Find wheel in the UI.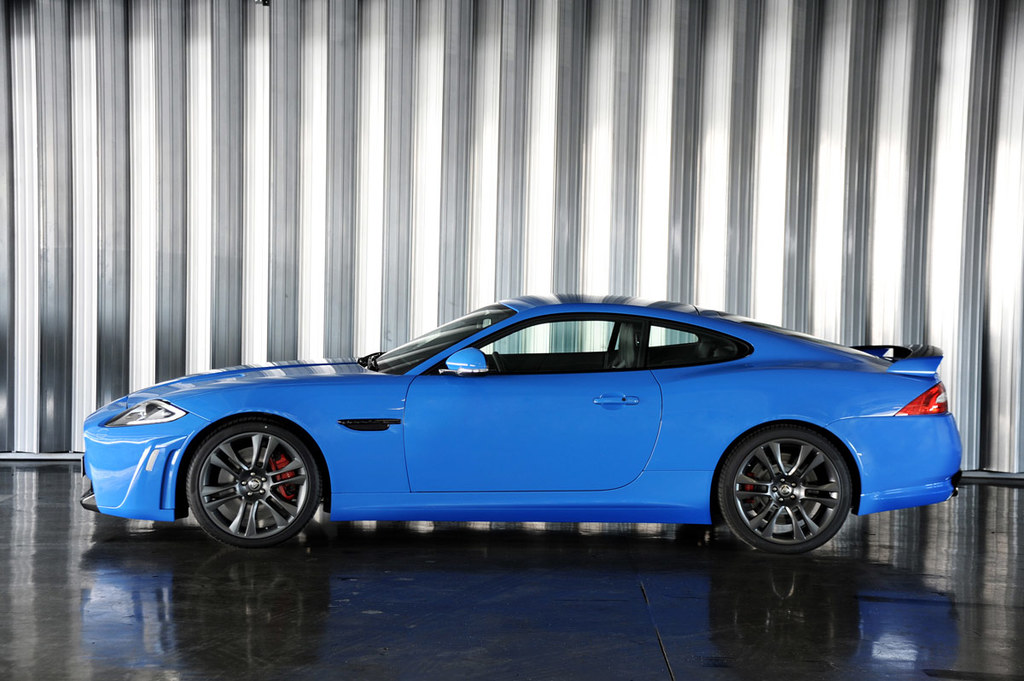
UI element at [left=709, top=422, right=853, bottom=557].
